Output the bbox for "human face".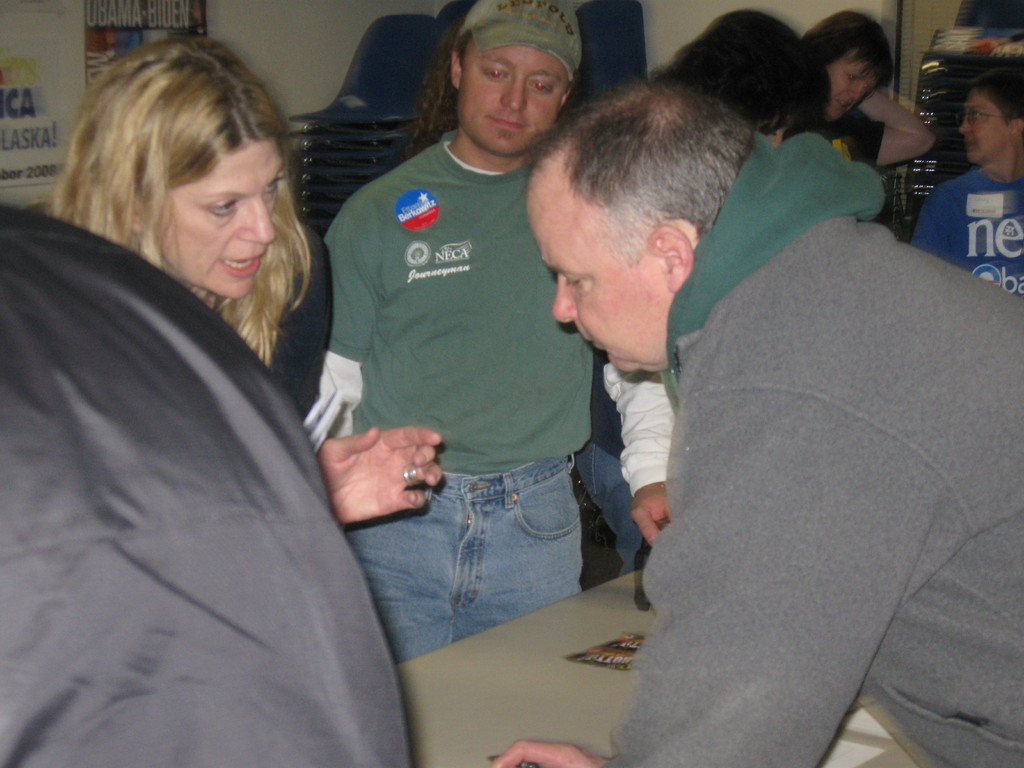
x1=459, y1=45, x2=568, y2=150.
